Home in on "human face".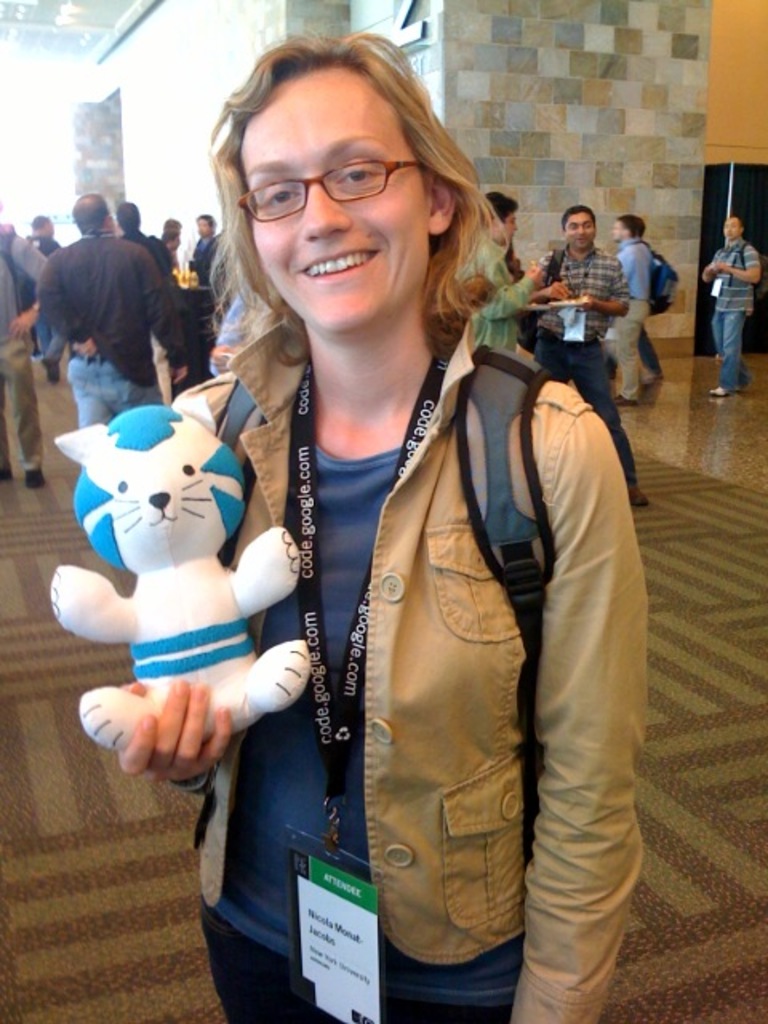
Homed in at pyautogui.locateOnScreen(43, 218, 59, 235).
